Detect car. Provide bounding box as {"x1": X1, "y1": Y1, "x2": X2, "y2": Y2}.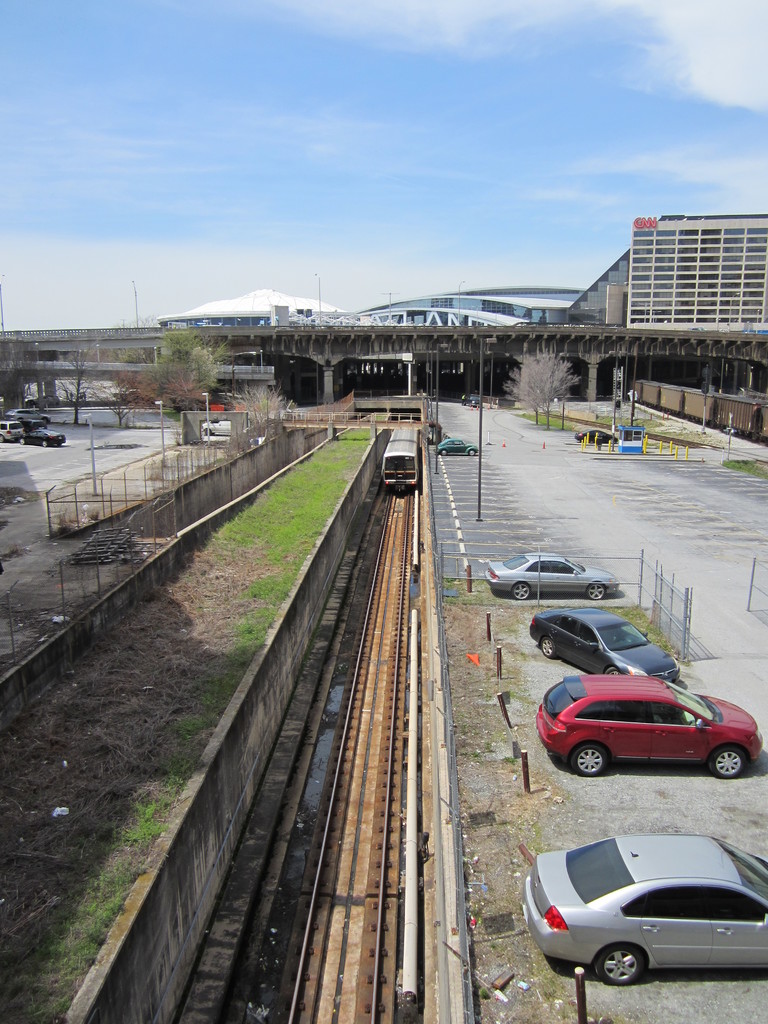
{"x1": 436, "y1": 435, "x2": 479, "y2": 455}.
